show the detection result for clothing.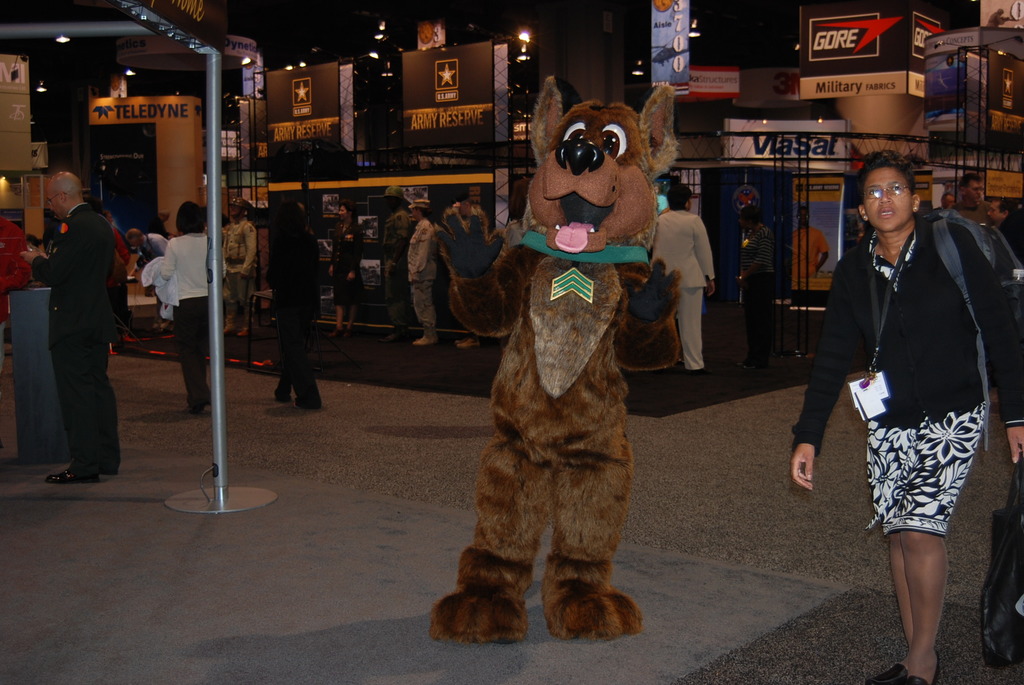
{"x1": 0, "y1": 214, "x2": 31, "y2": 347}.
